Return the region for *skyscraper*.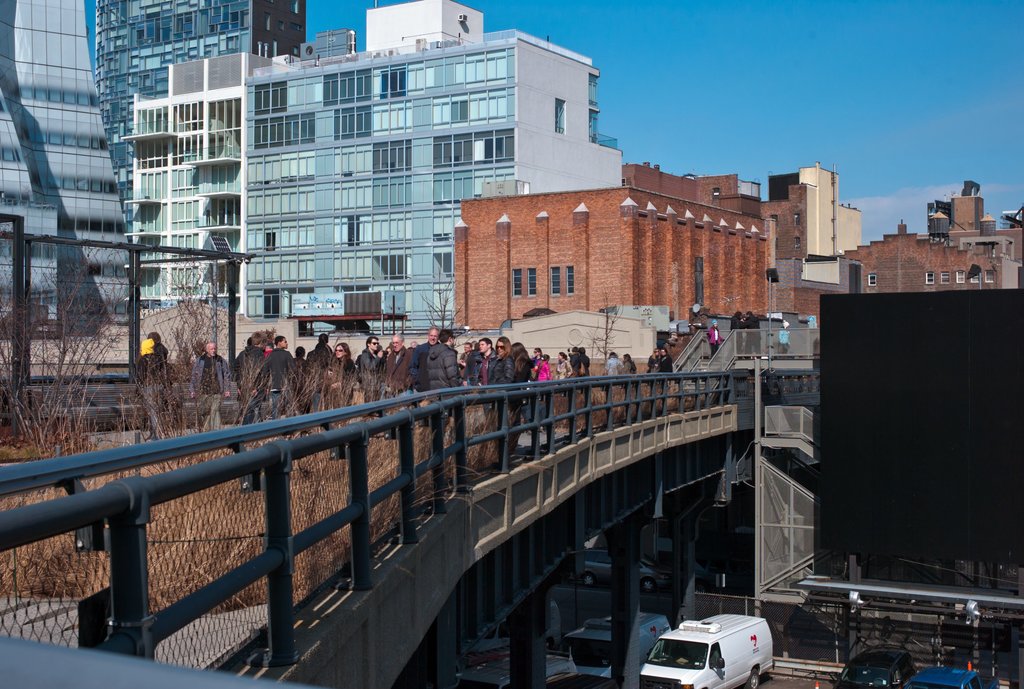
0, 0, 138, 332.
